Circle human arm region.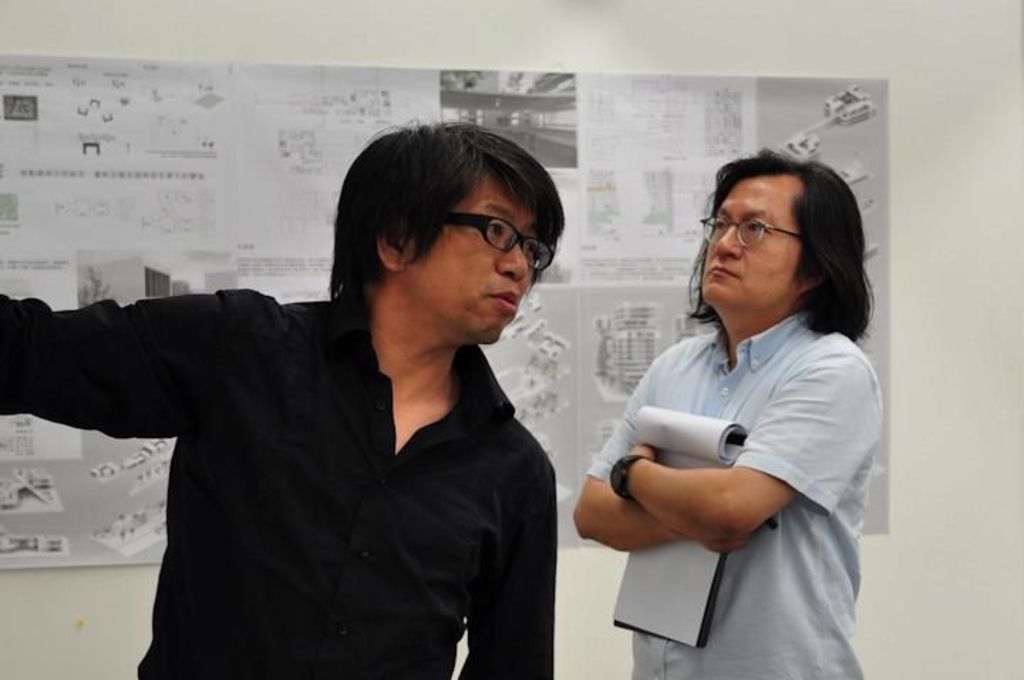
Region: x1=458, y1=431, x2=577, y2=679.
